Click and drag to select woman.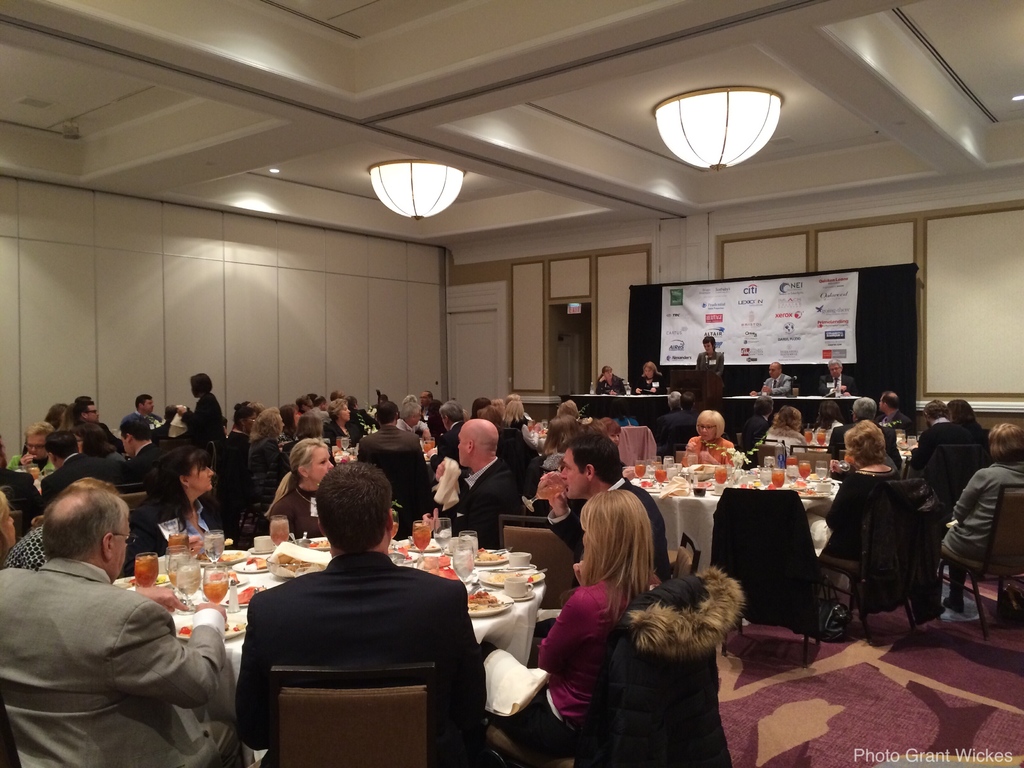
Selection: (426, 401, 465, 470).
